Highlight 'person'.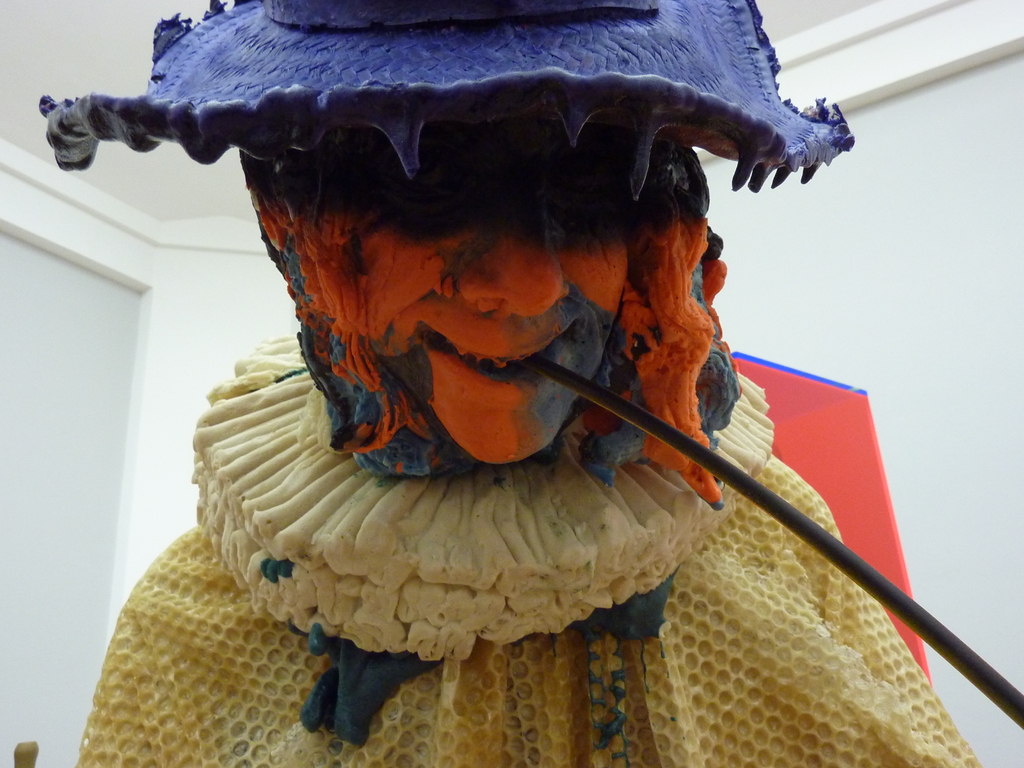
Highlighted region: box(58, 0, 986, 767).
